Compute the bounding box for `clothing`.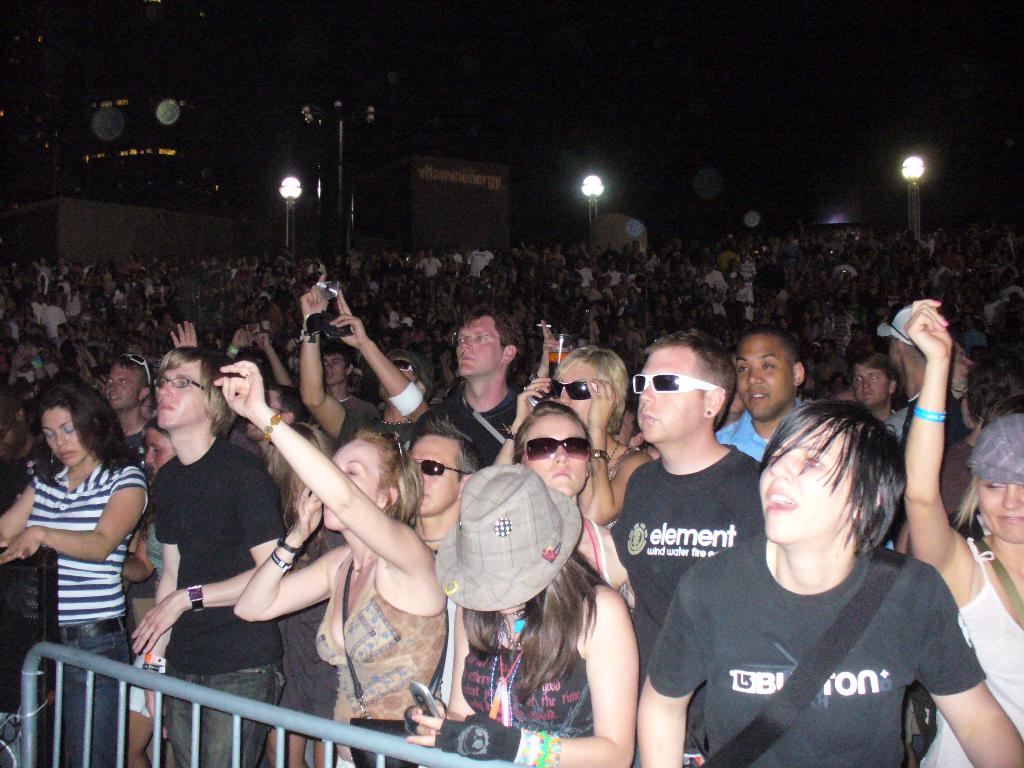
Rect(457, 577, 593, 740).
